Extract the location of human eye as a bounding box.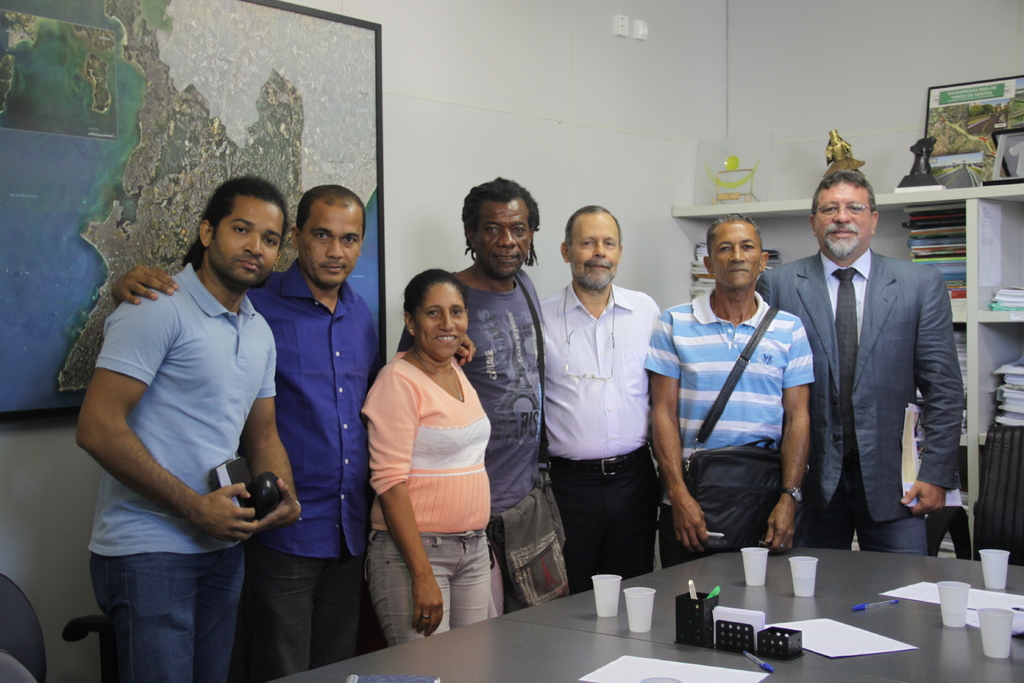
box(511, 226, 525, 237).
